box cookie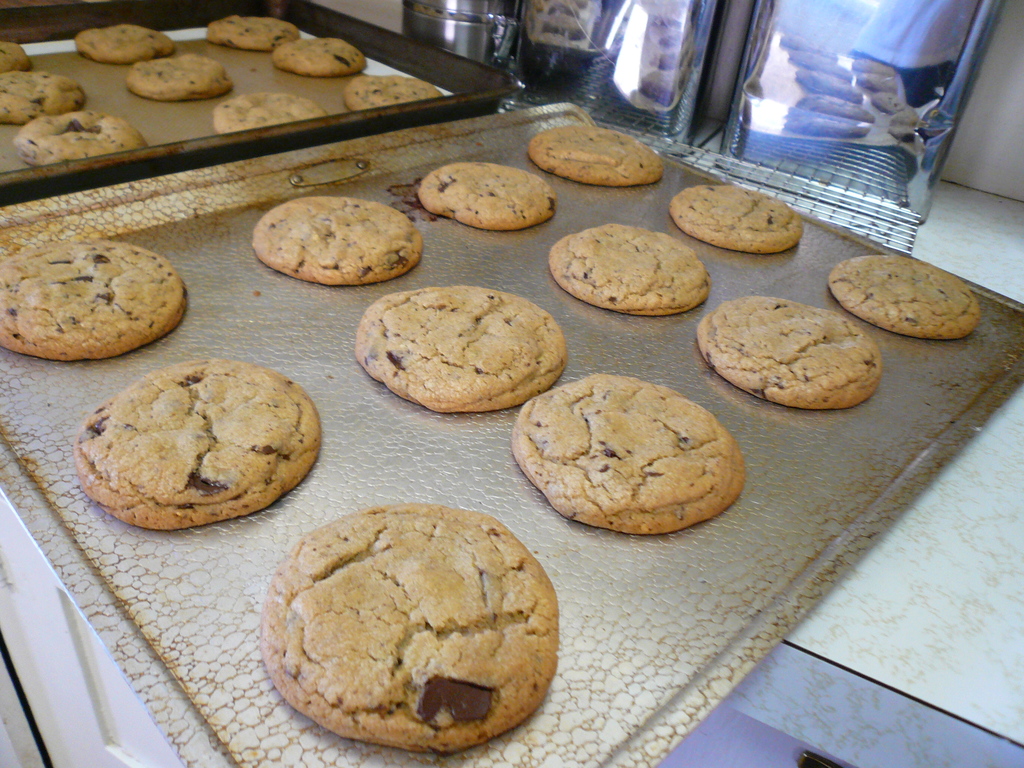
[left=828, top=250, right=984, bottom=344]
